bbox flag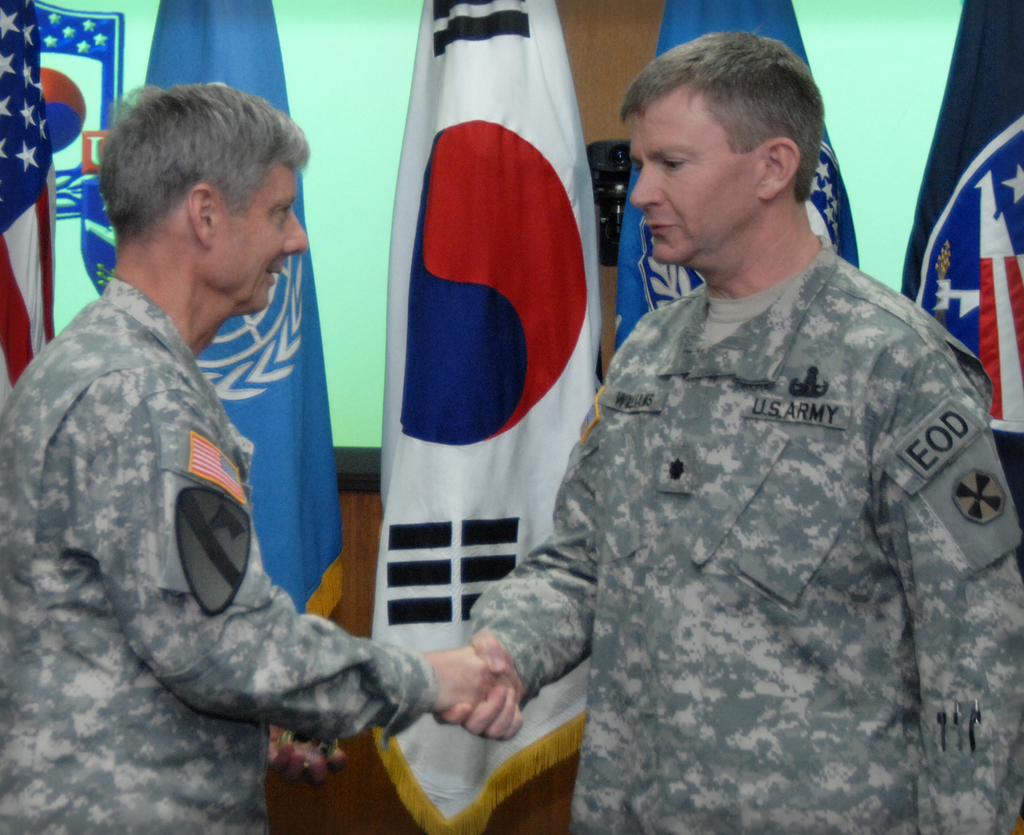
[left=0, top=0, right=60, bottom=410]
